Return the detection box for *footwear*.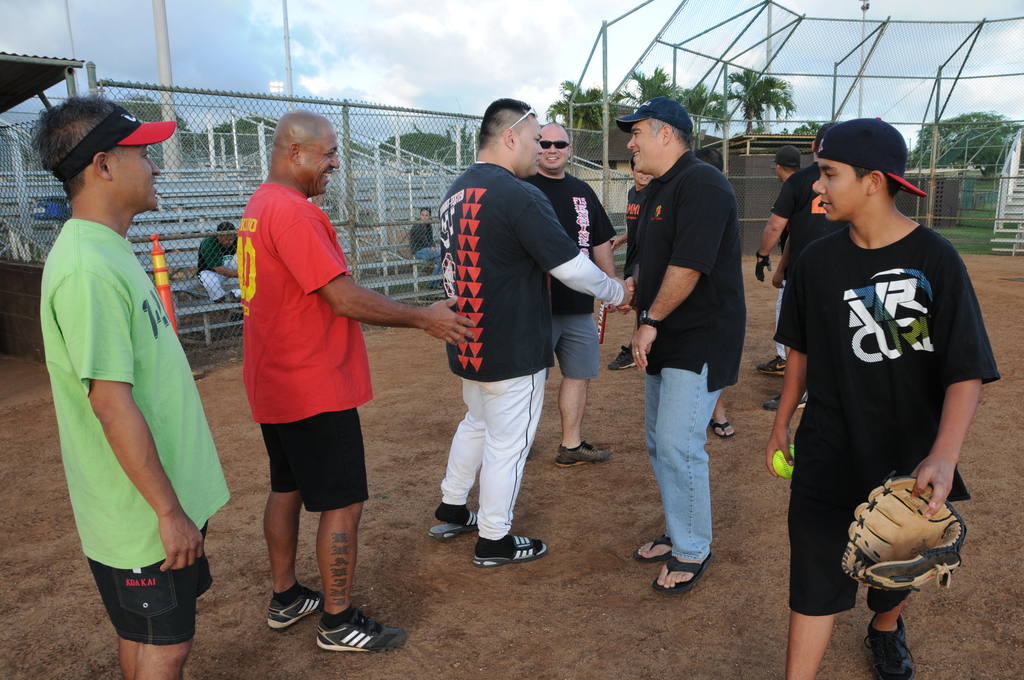
crop(471, 538, 543, 569).
